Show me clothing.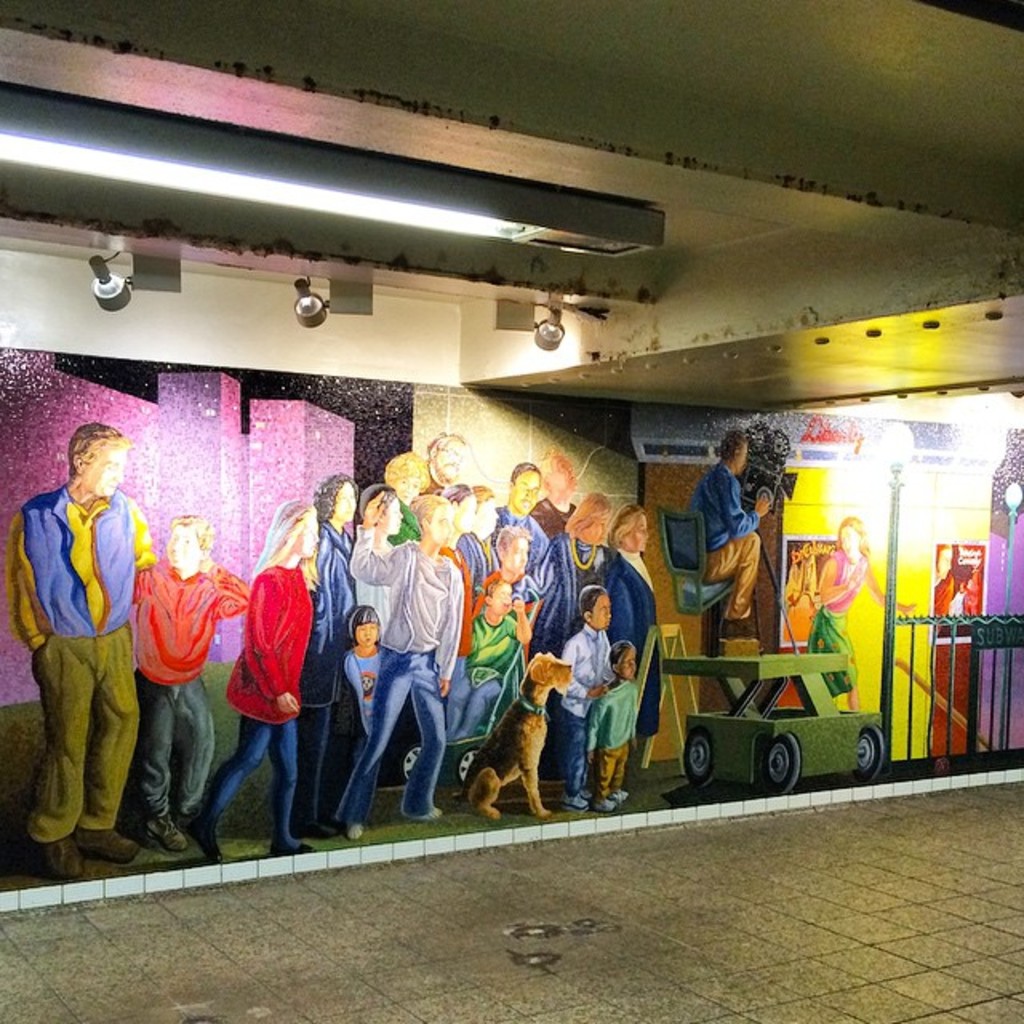
clothing is here: bbox(966, 579, 979, 613).
